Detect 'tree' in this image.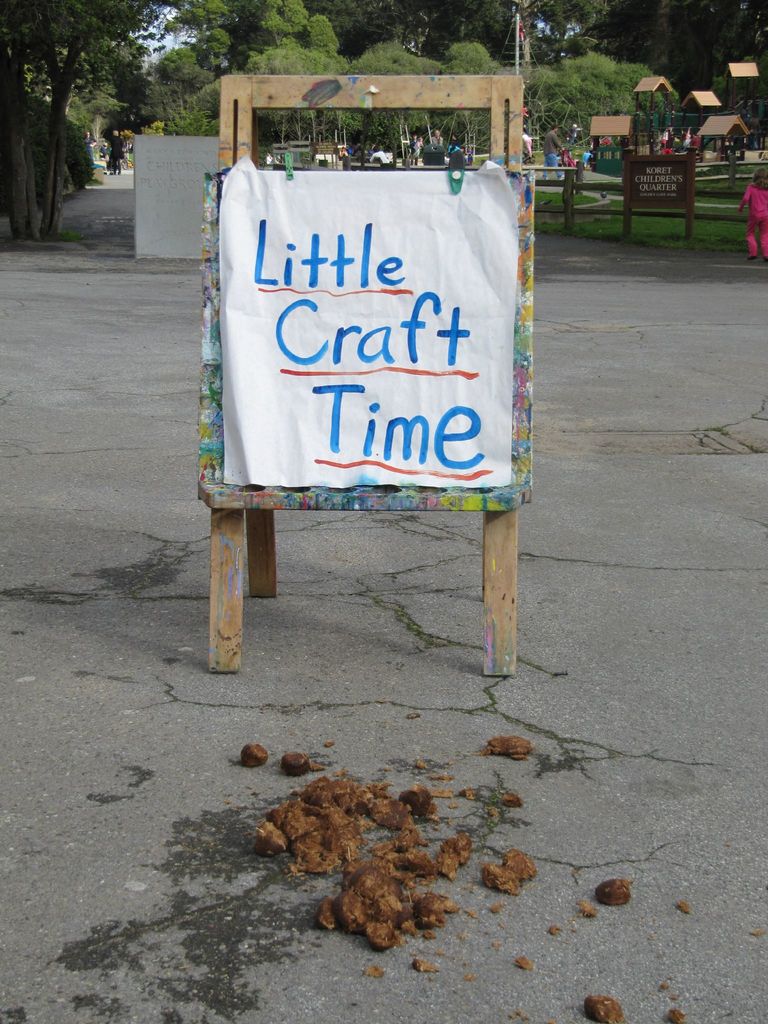
Detection: 348,42,452,162.
